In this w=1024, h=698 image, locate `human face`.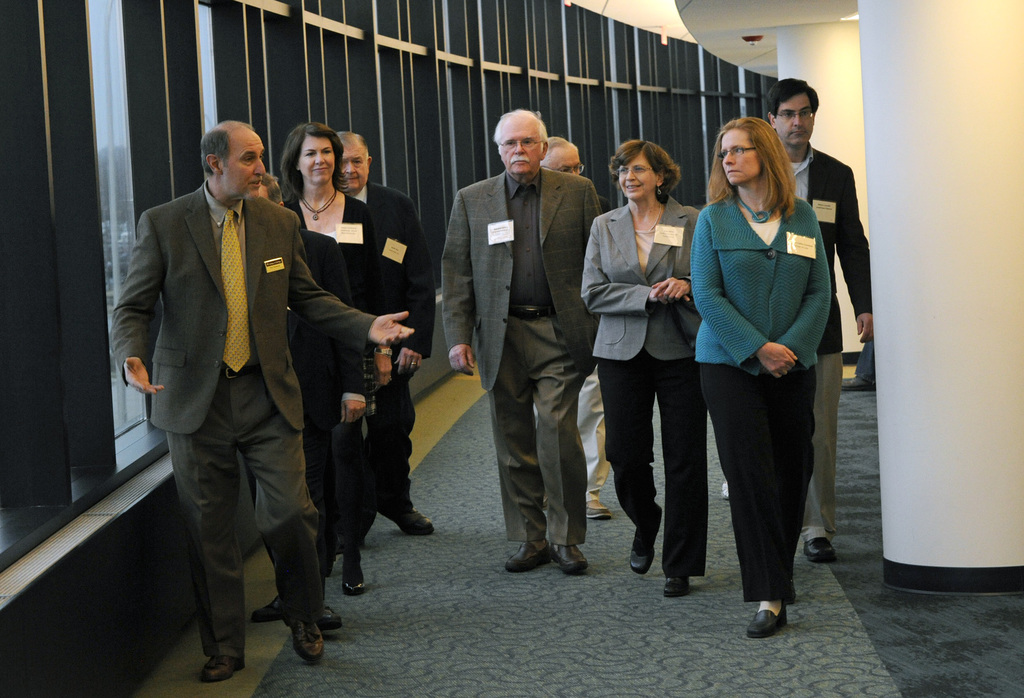
Bounding box: 300:138:334:179.
